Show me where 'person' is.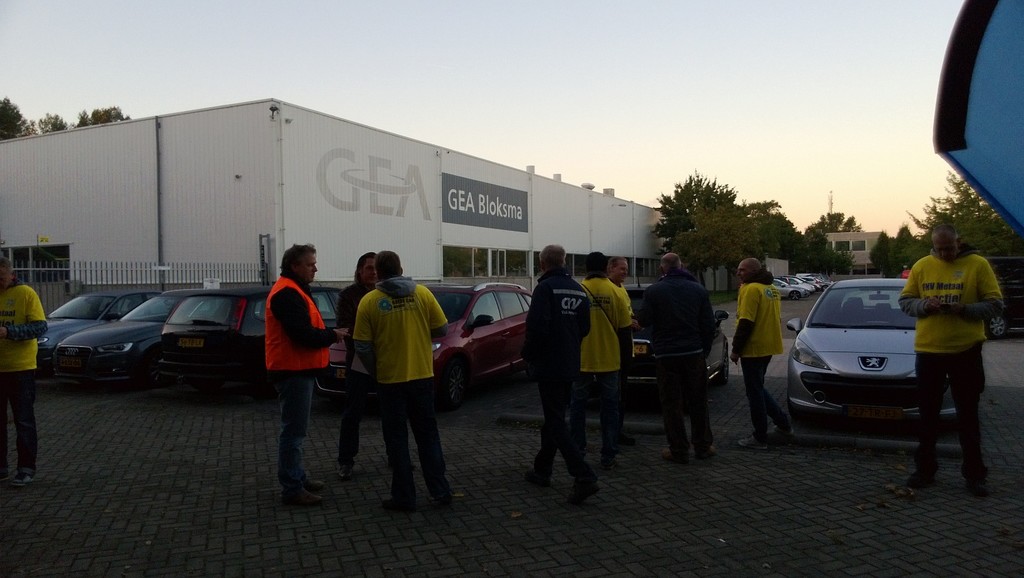
'person' is at pyautogui.locateOnScreen(522, 224, 609, 503).
